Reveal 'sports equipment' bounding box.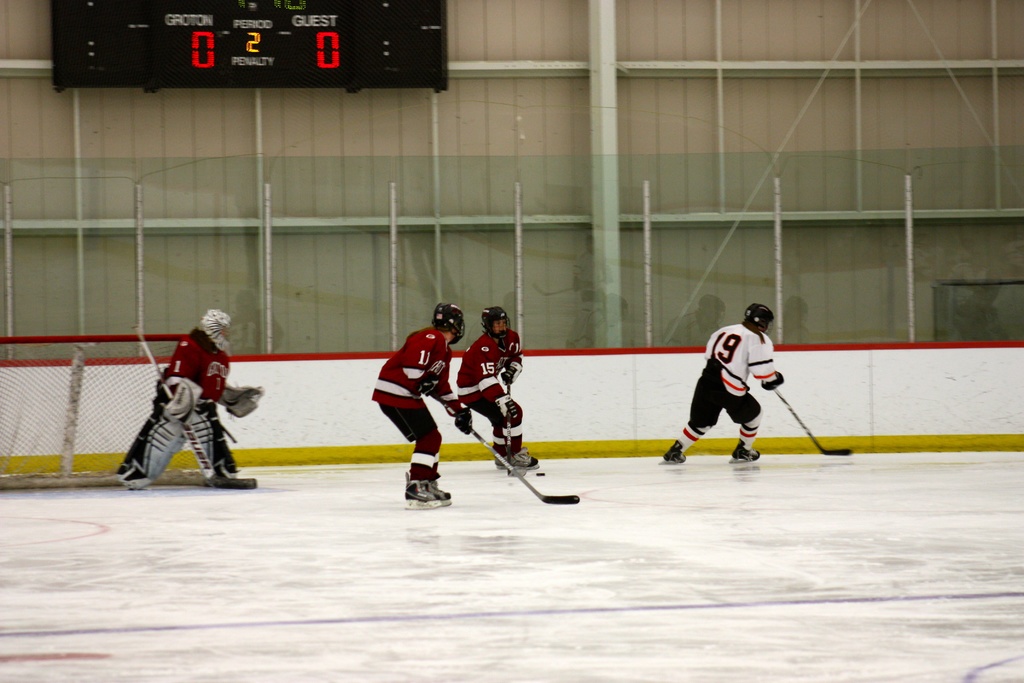
Revealed: box(228, 381, 265, 418).
